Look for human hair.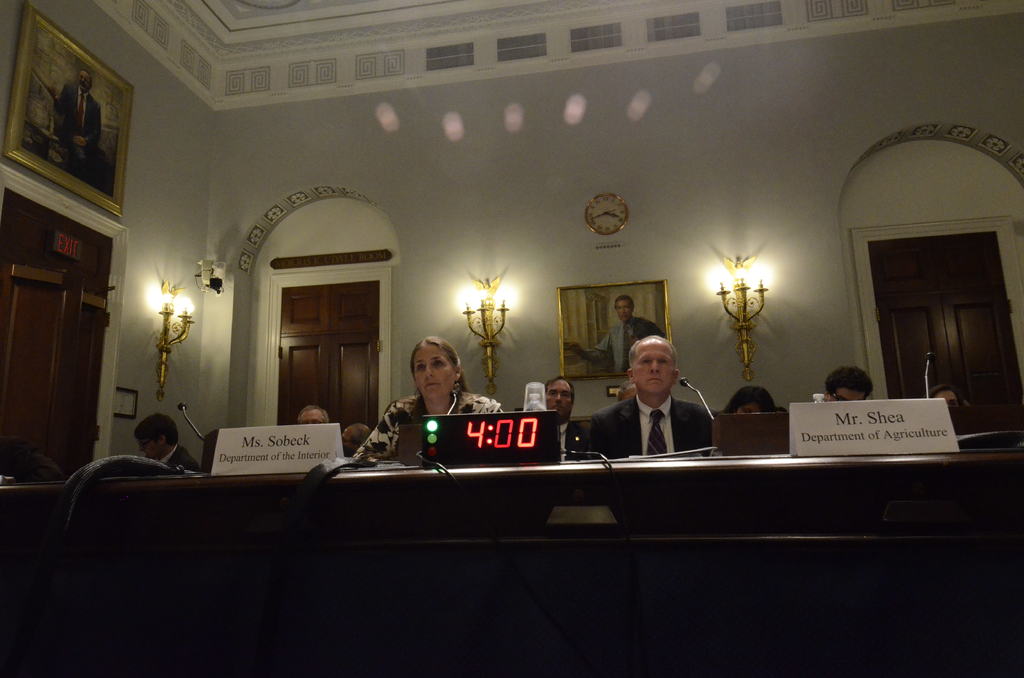
Found: box=[610, 291, 636, 312].
